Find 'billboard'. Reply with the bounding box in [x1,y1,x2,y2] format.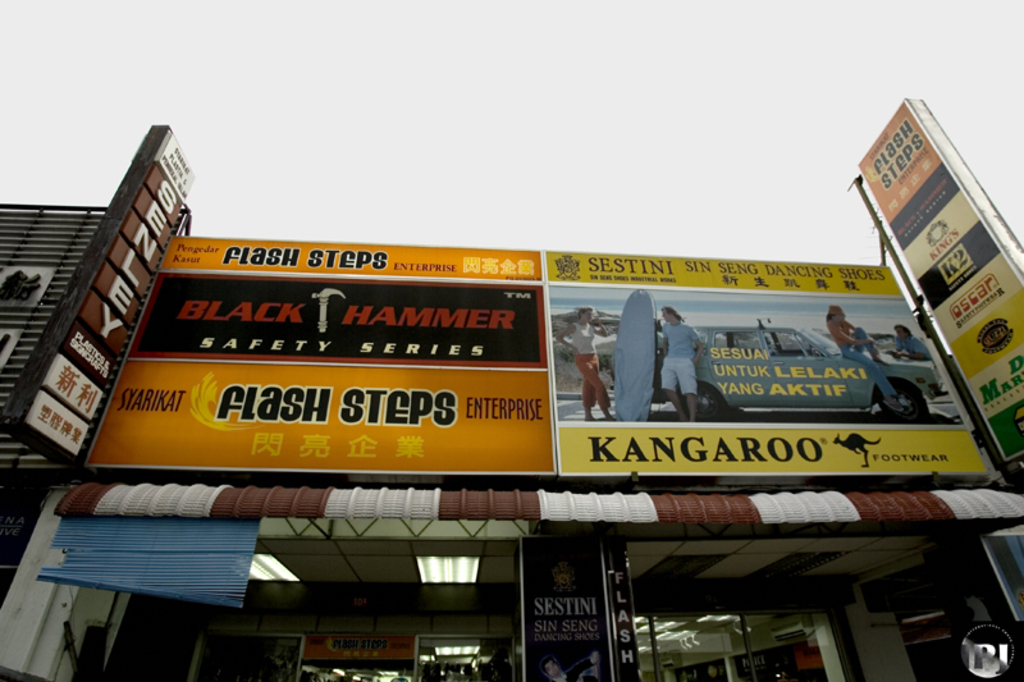
[516,535,636,677].
